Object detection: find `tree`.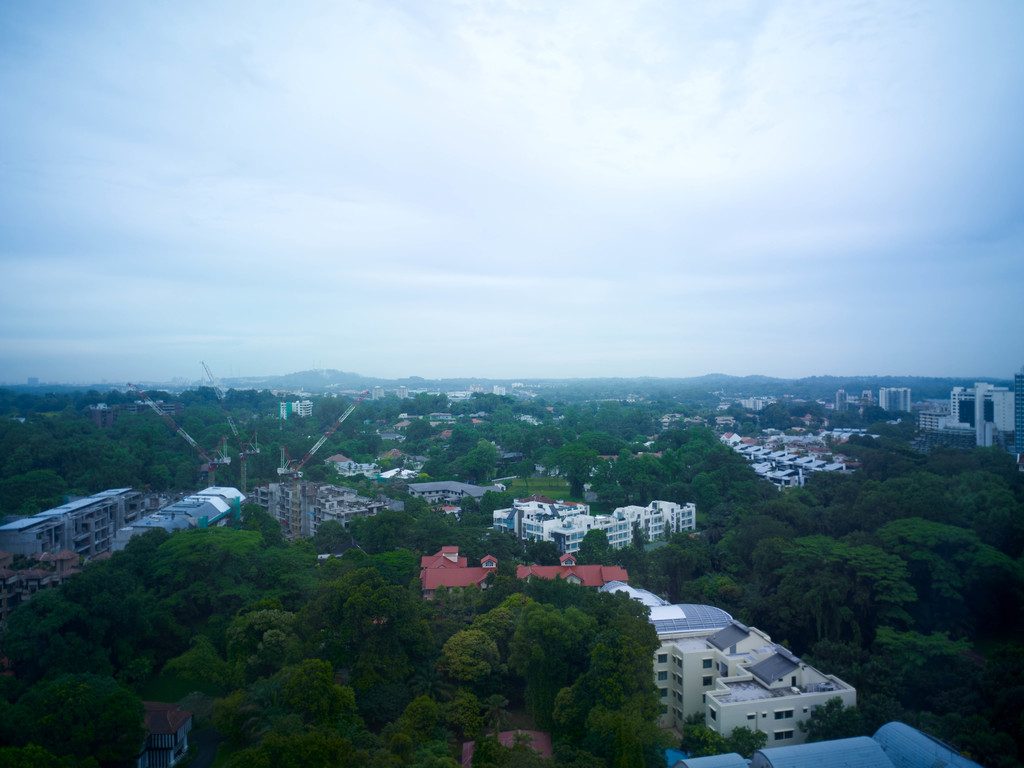
350, 657, 412, 735.
